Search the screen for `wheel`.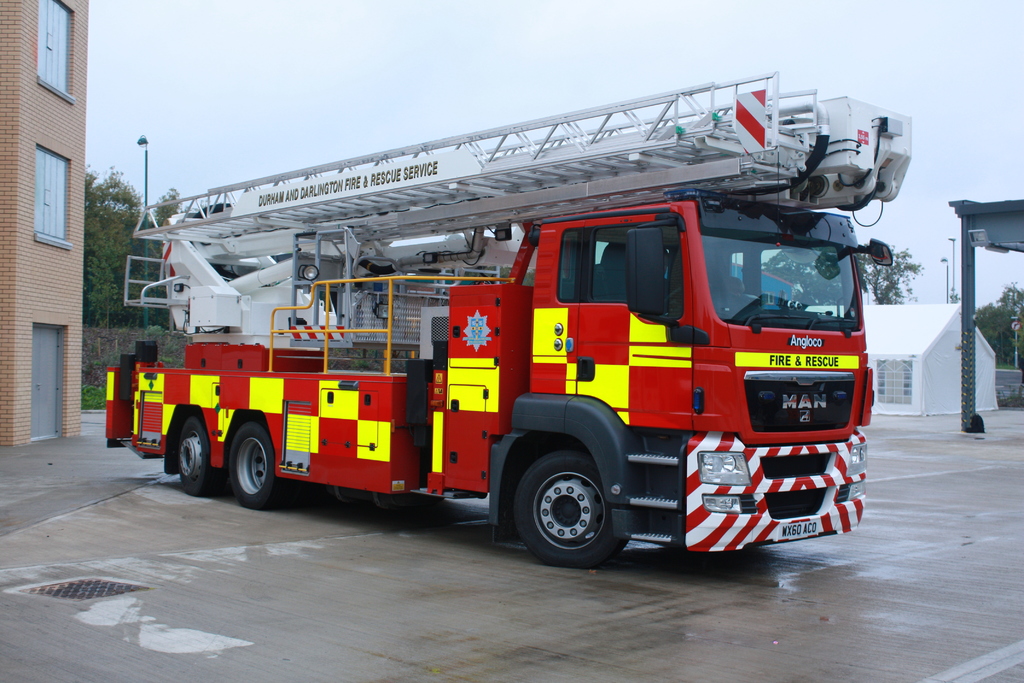
Found at 173, 408, 220, 496.
